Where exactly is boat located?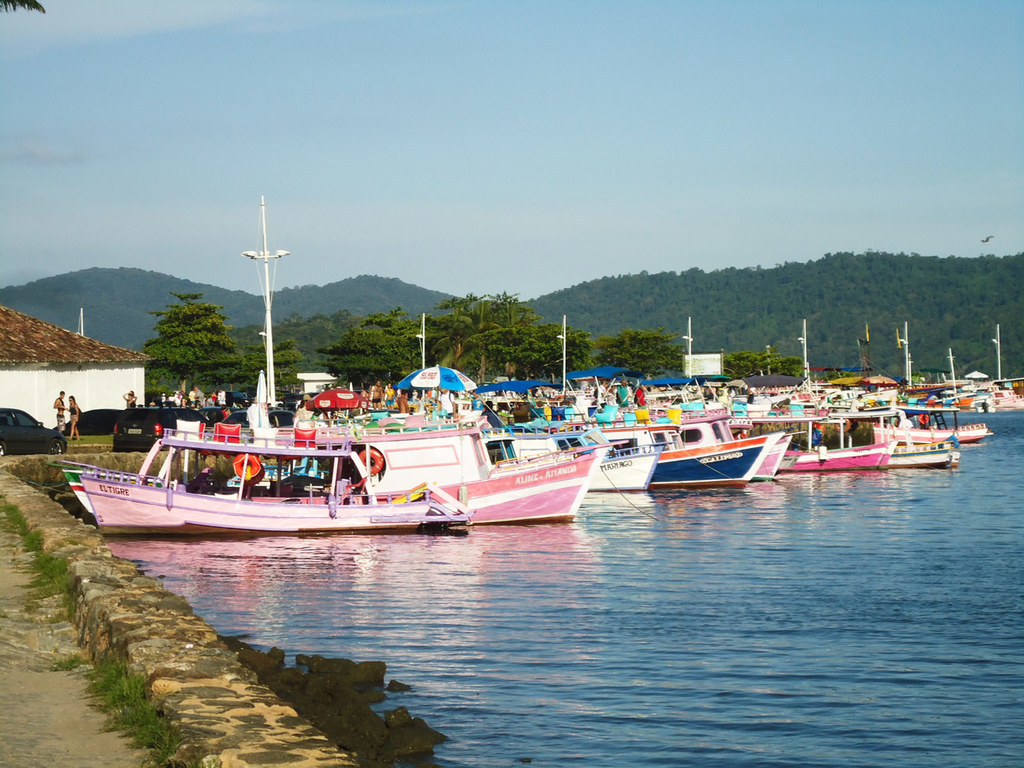
Its bounding box is BBox(602, 425, 789, 489).
